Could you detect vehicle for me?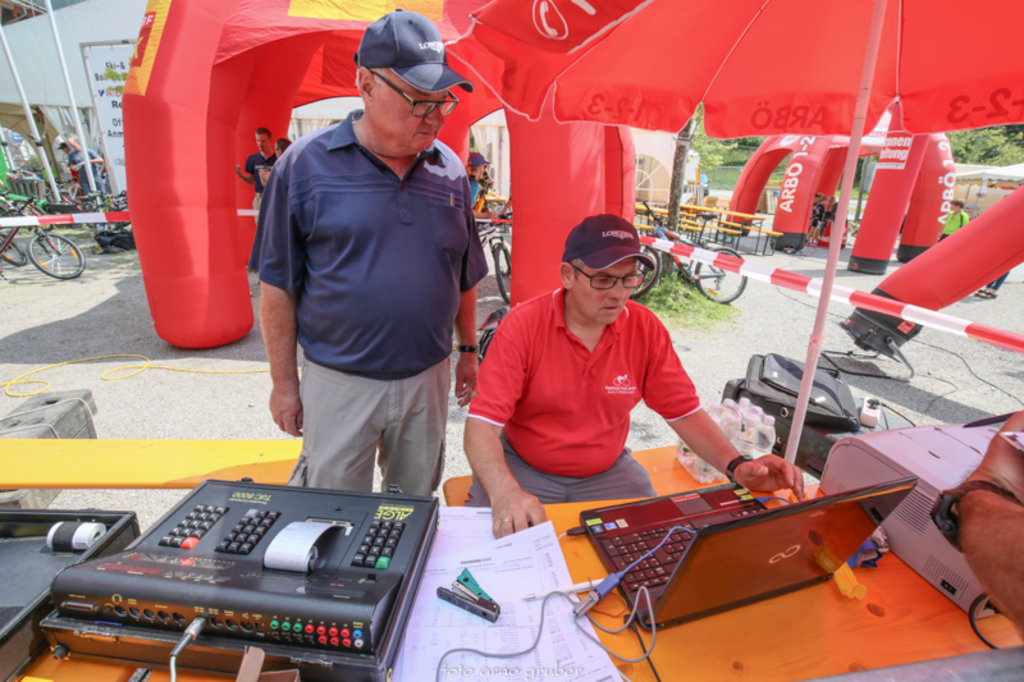
Detection result: pyautogui.locateOnScreen(472, 210, 515, 308).
